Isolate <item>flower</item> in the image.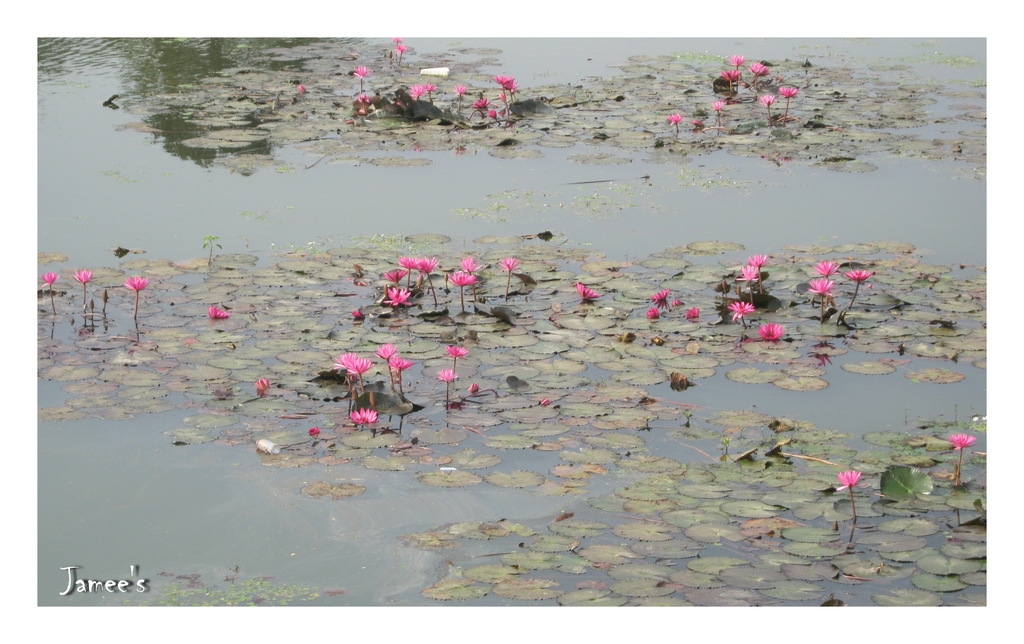
Isolated region: (575,283,604,302).
